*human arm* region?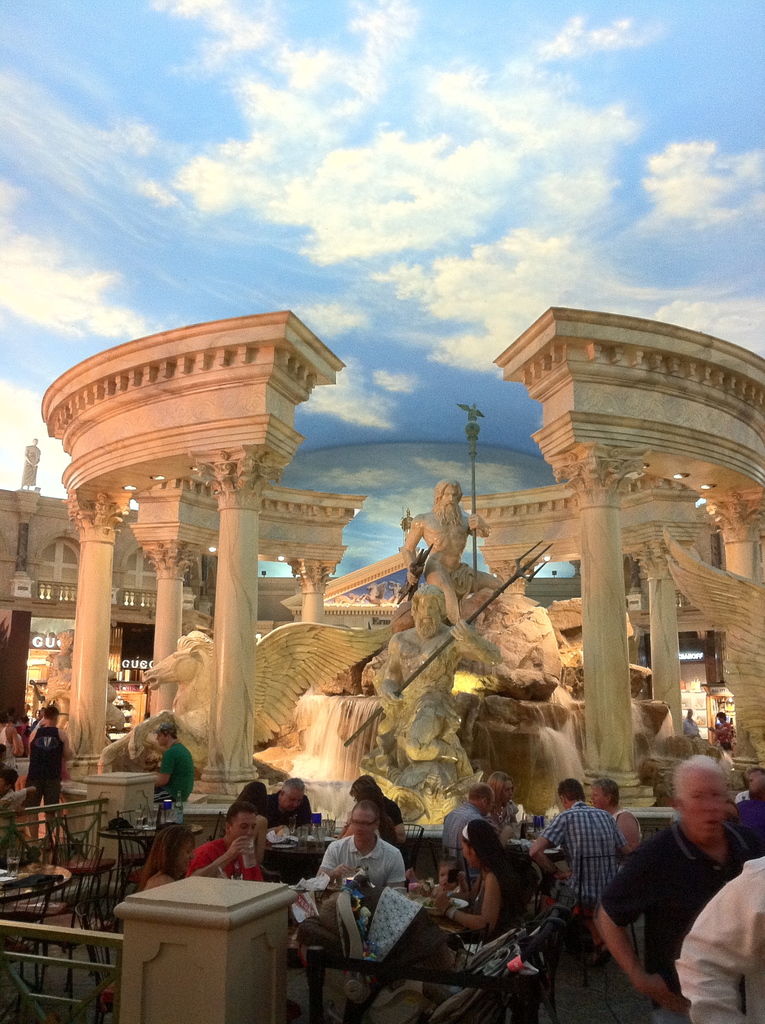
[left=447, top=619, right=503, bottom=670]
